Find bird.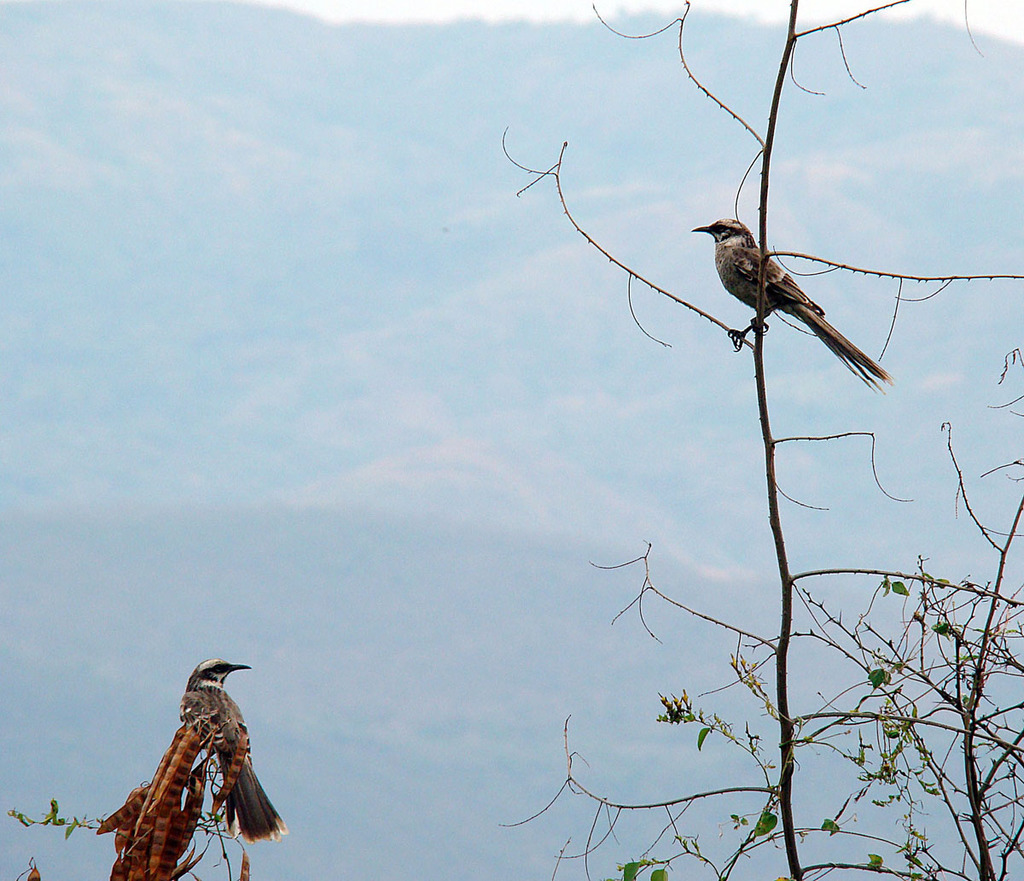
crop(694, 198, 885, 350).
